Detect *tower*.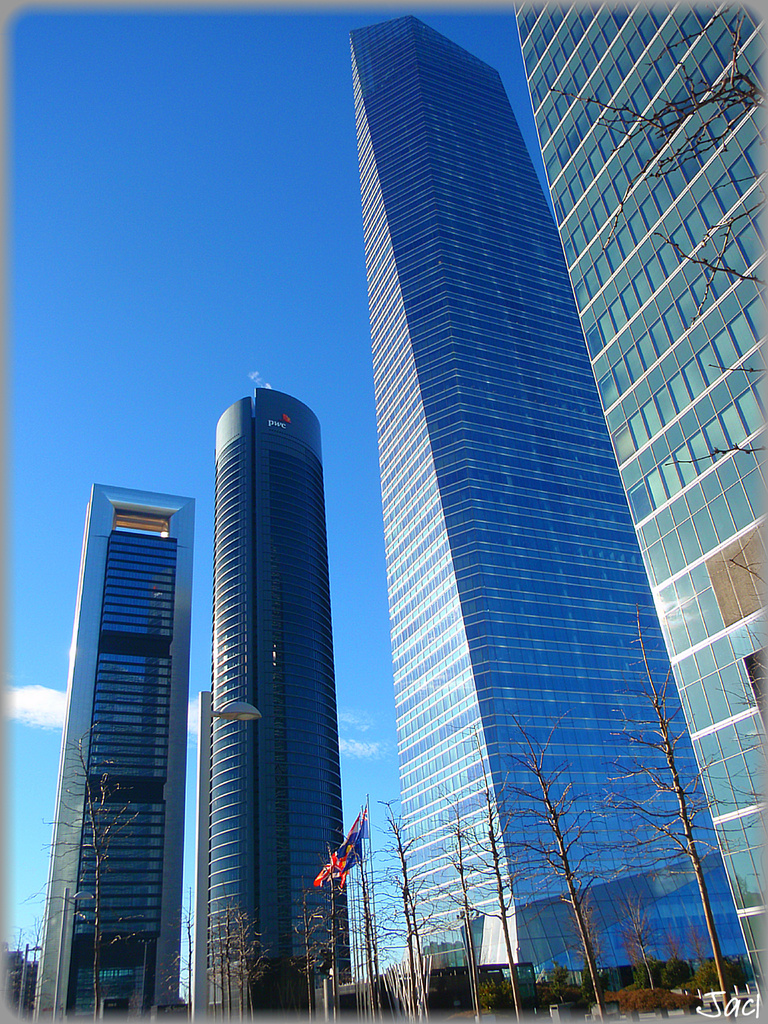
Detected at [35, 486, 199, 1023].
